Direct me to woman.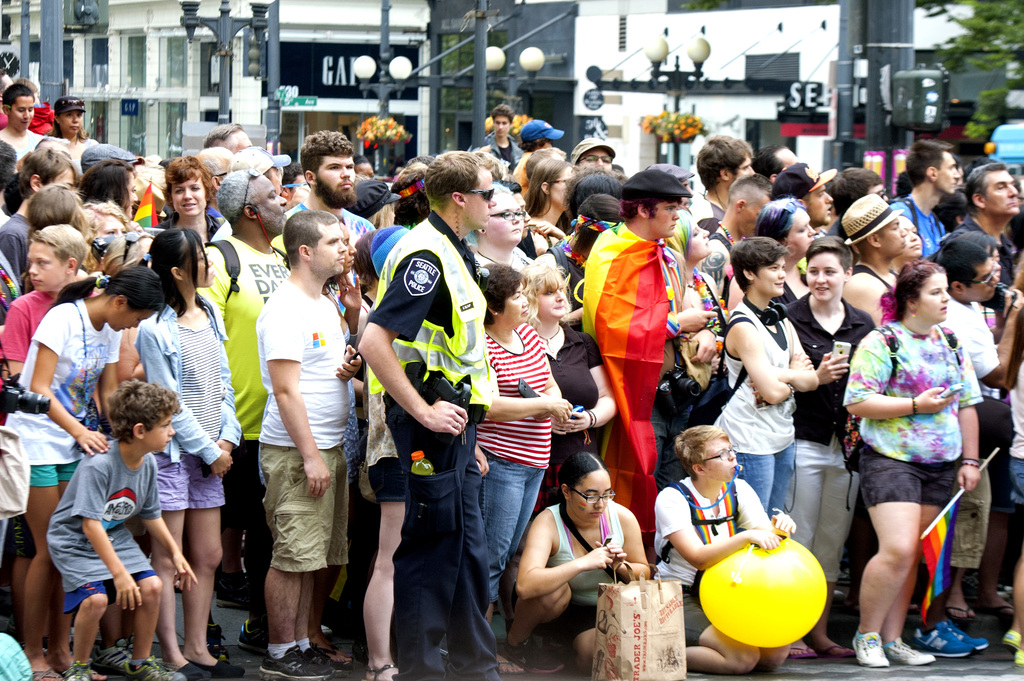
Direction: <region>132, 225, 262, 680</region>.
